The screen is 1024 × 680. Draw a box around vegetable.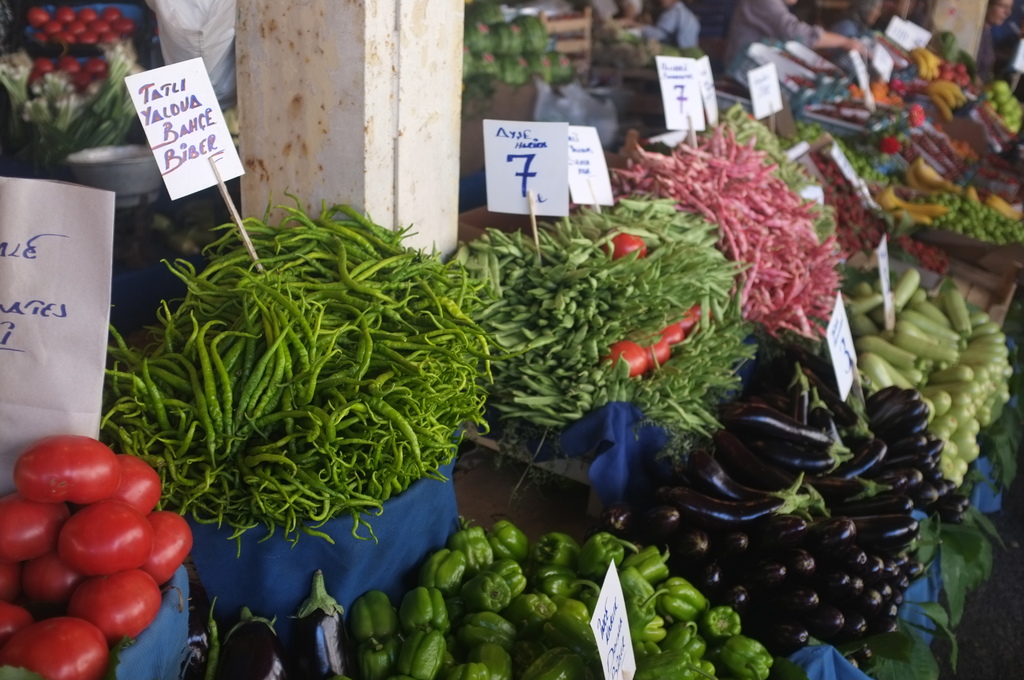
351:589:409:642.
